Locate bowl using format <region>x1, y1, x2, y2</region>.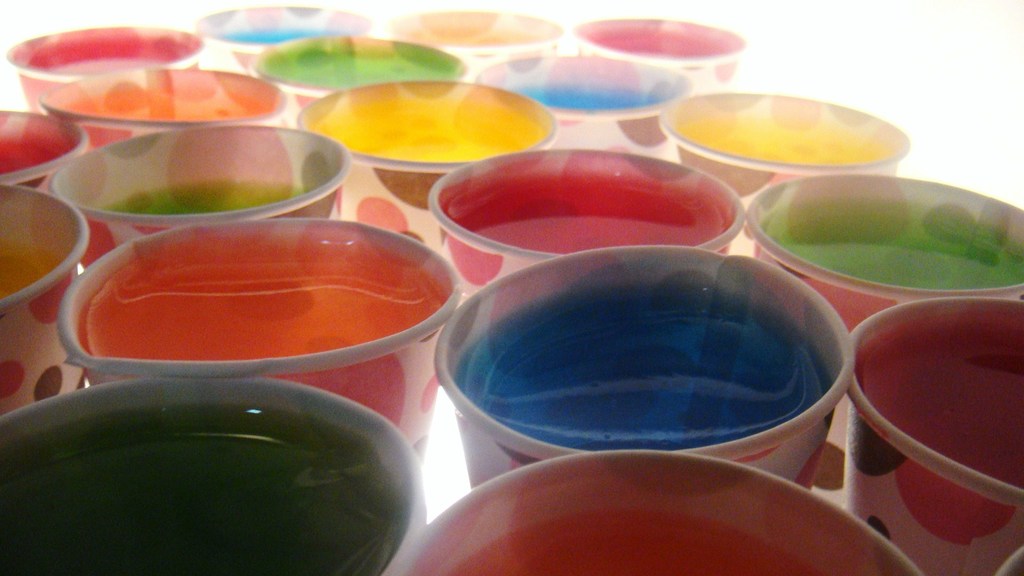
<region>0, 377, 426, 575</region>.
